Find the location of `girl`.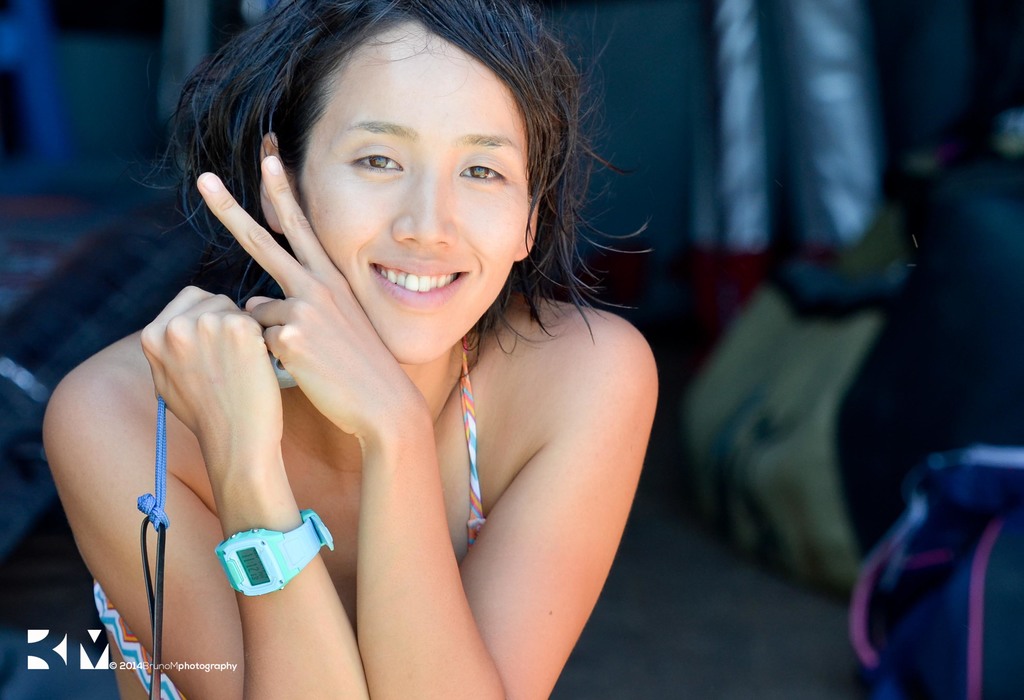
Location: x1=40, y1=0, x2=660, y2=699.
